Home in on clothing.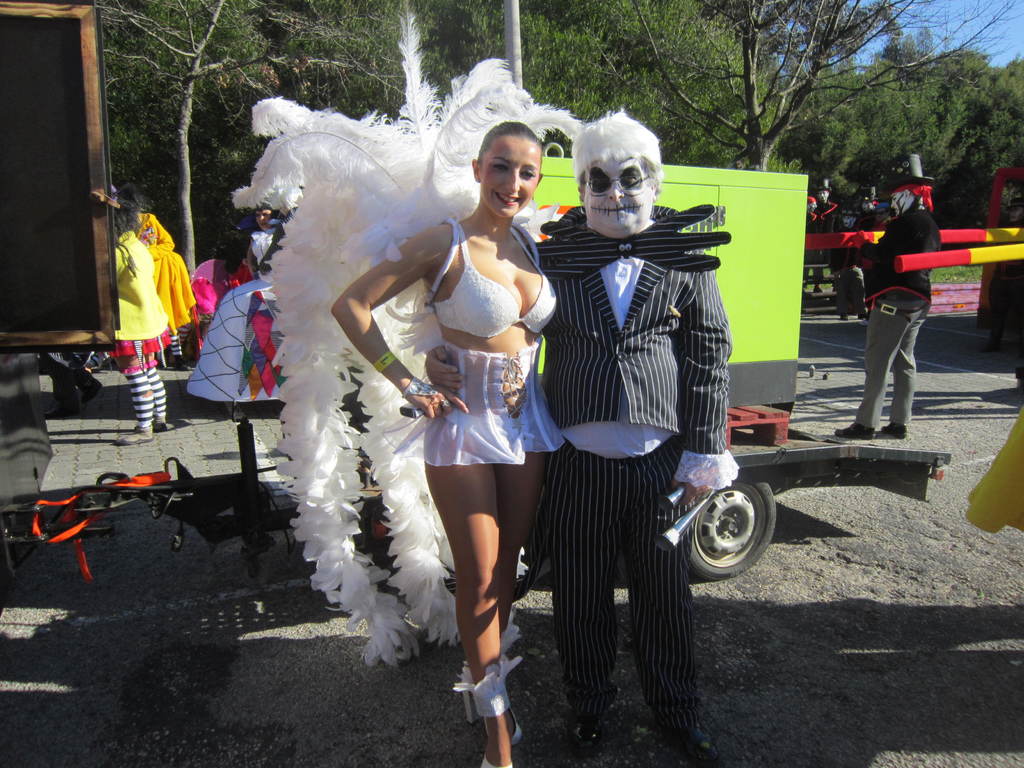
Homed in at [531,137,745,719].
